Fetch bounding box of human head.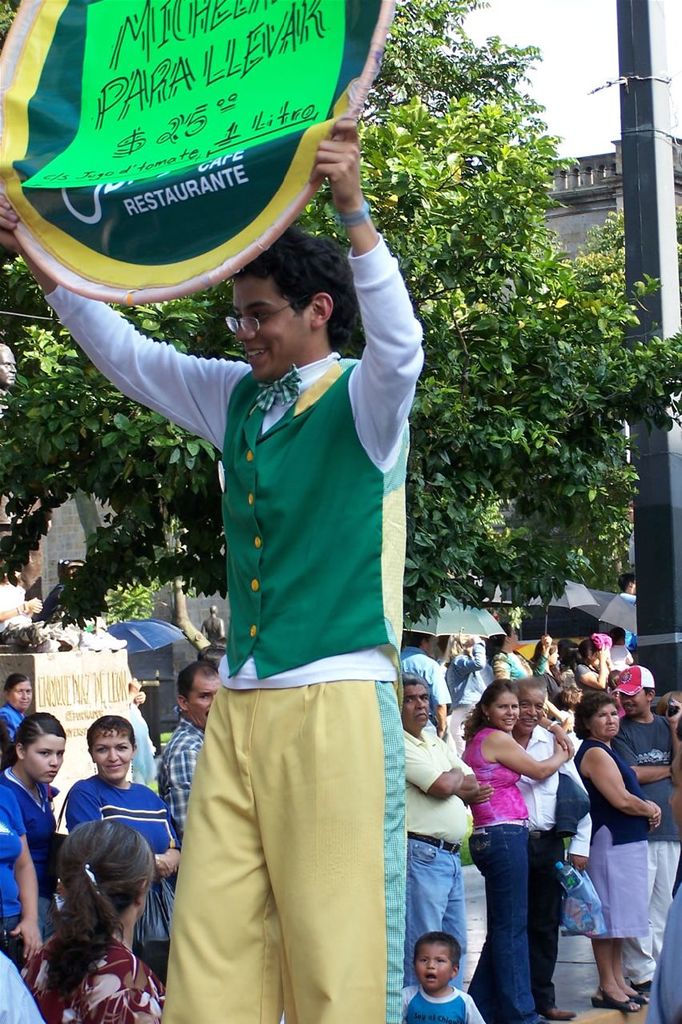
Bbox: BBox(536, 631, 555, 658).
